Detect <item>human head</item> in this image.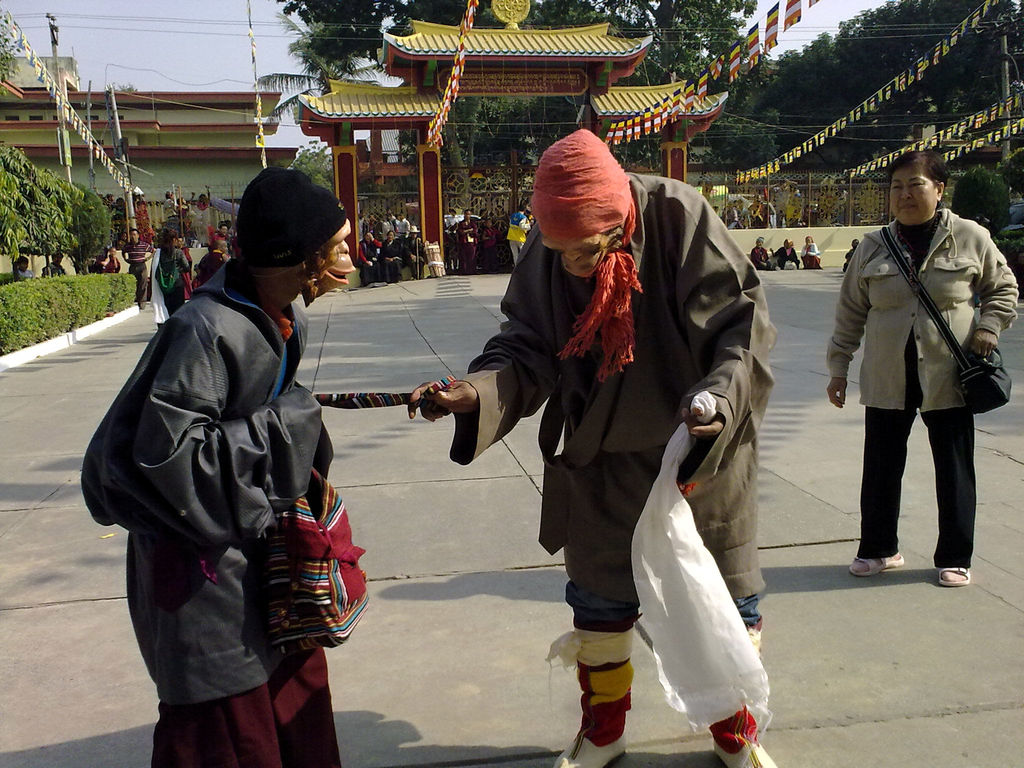
Detection: (x1=783, y1=237, x2=794, y2=252).
